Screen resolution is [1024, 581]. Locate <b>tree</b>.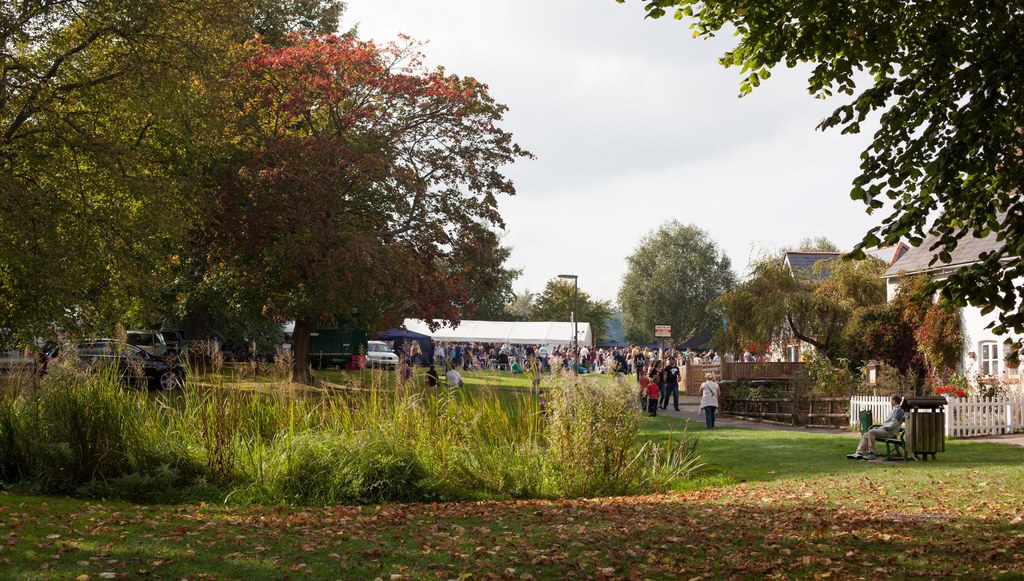
bbox(598, 0, 1023, 402).
